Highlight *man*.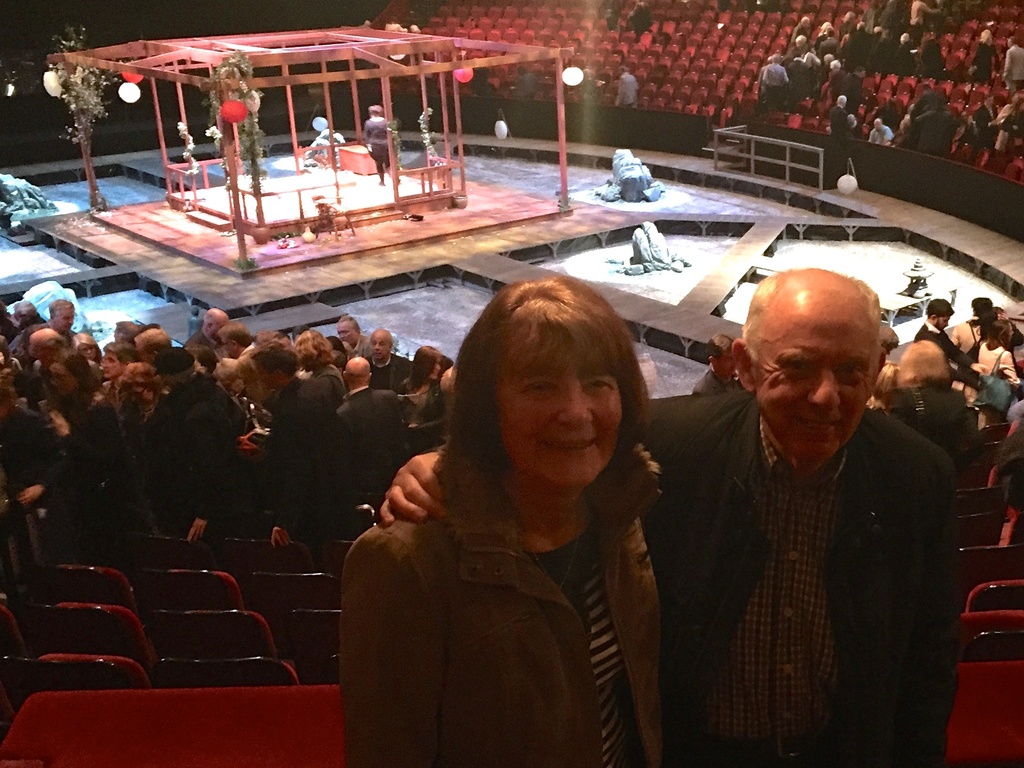
Highlighted region: rect(374, 275, 945, 766).
